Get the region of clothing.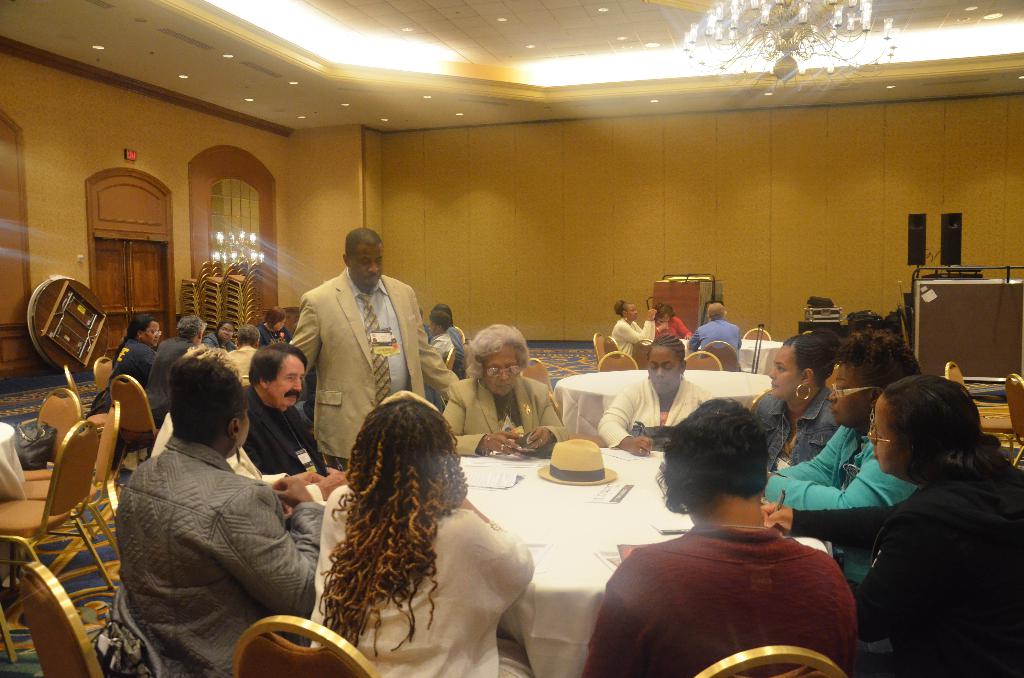
[431, 326, 479, 373].
